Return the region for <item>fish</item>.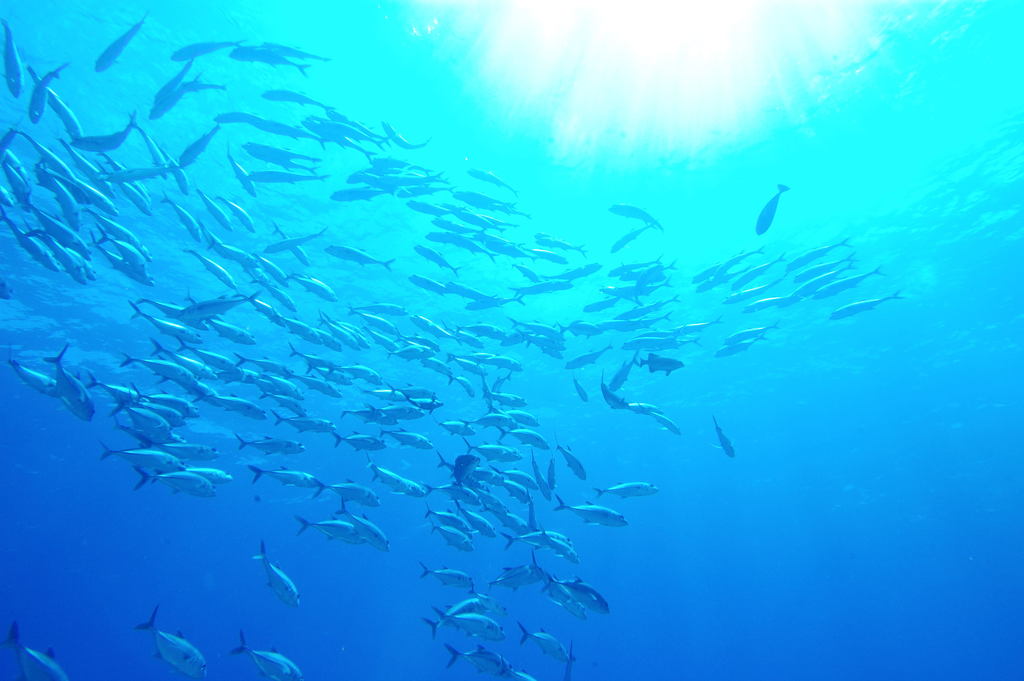
left=269, top=219, right=307, bottom=267.
